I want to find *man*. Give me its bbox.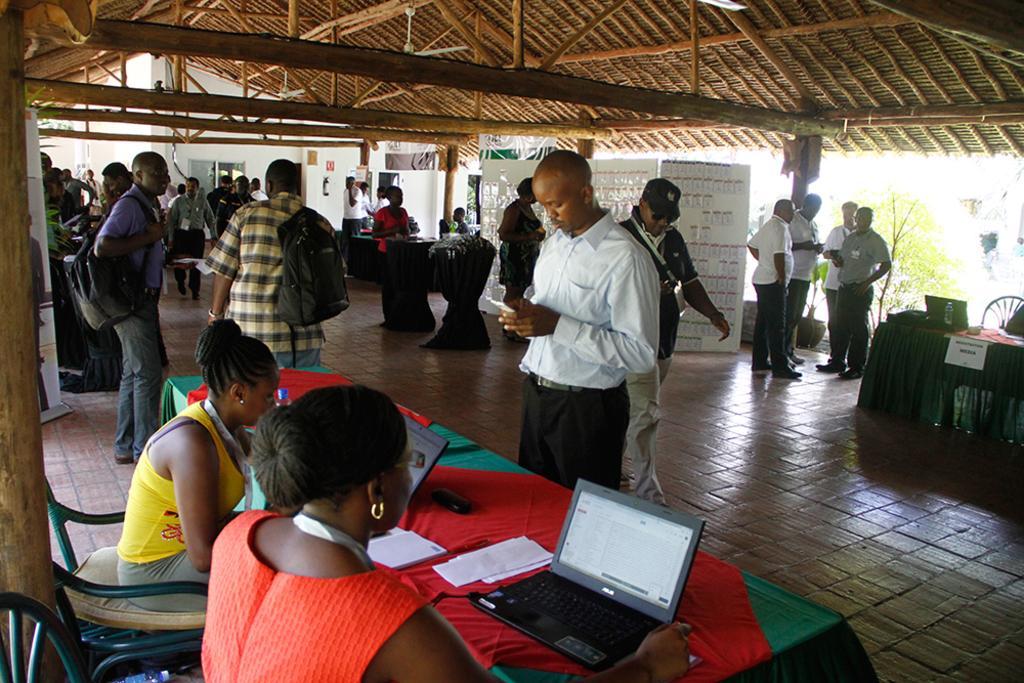
[793,199,825,354].
